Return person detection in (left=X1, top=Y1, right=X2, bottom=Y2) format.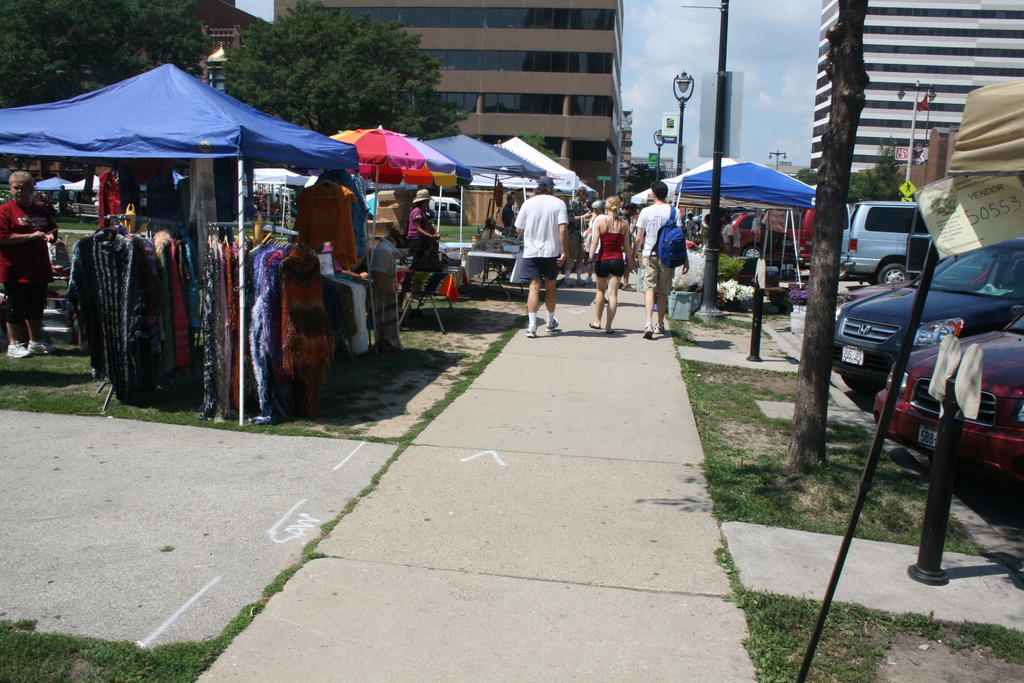
(left=691, top=213, right=692, bottom=235).
